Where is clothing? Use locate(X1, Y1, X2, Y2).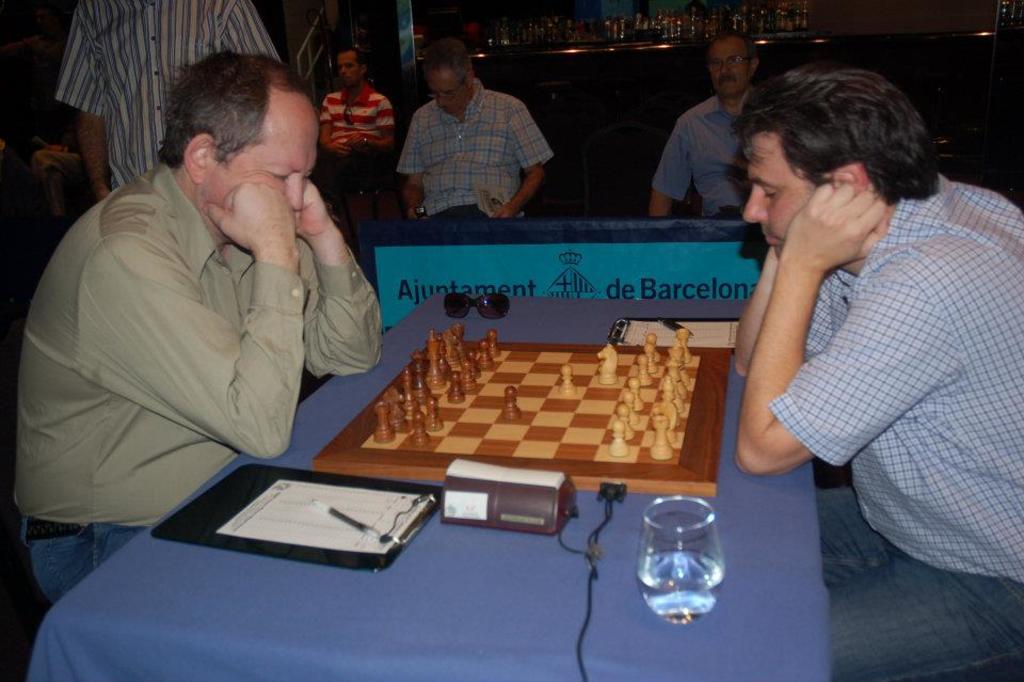
locate(652, 93, 748, 223).
